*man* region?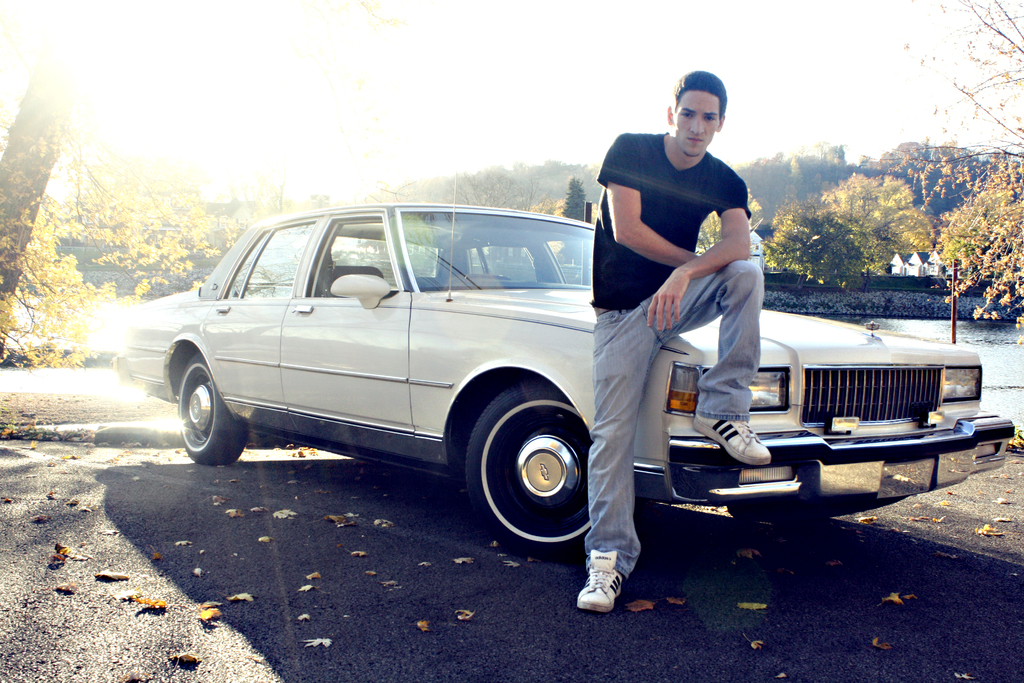
{"x1": 574, "y1": 63, "x2": 772, "y2": 611}
